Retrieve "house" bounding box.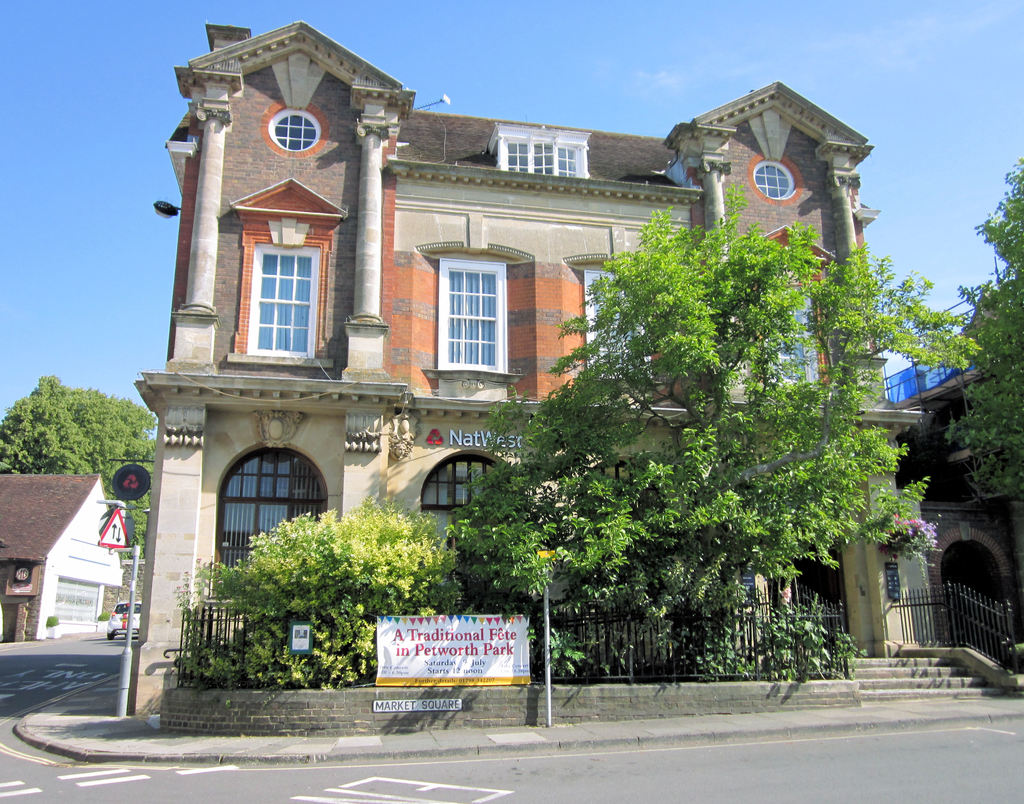
Bounding box: box(884, 272, 1017, 681).
